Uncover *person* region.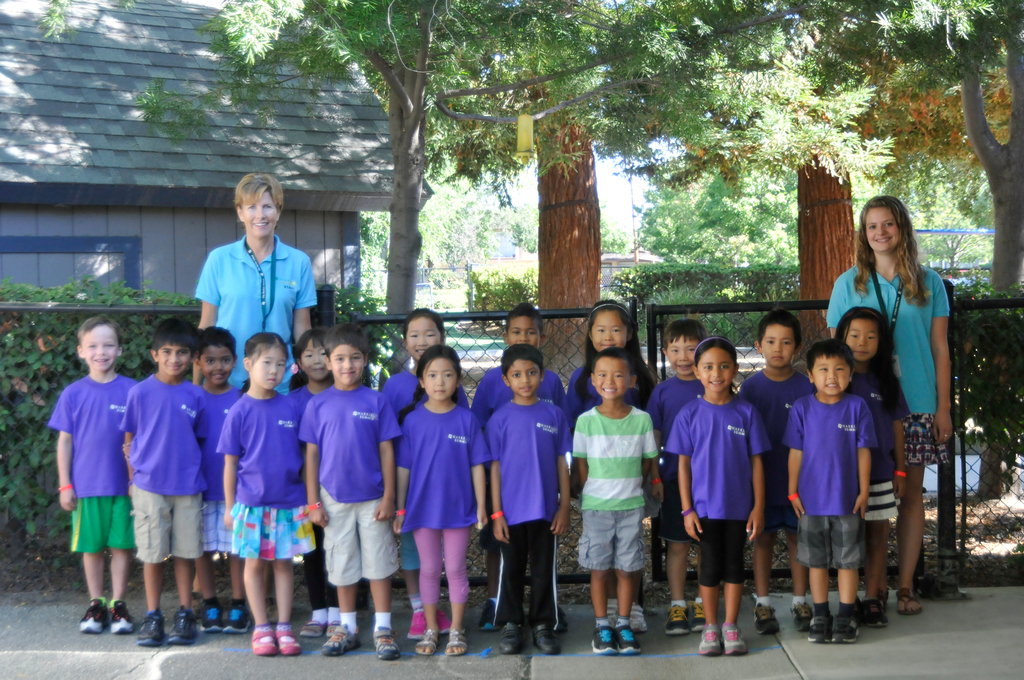
Uncovered: pyautogui.locateOnScreen(519, 329, 557, 634).
